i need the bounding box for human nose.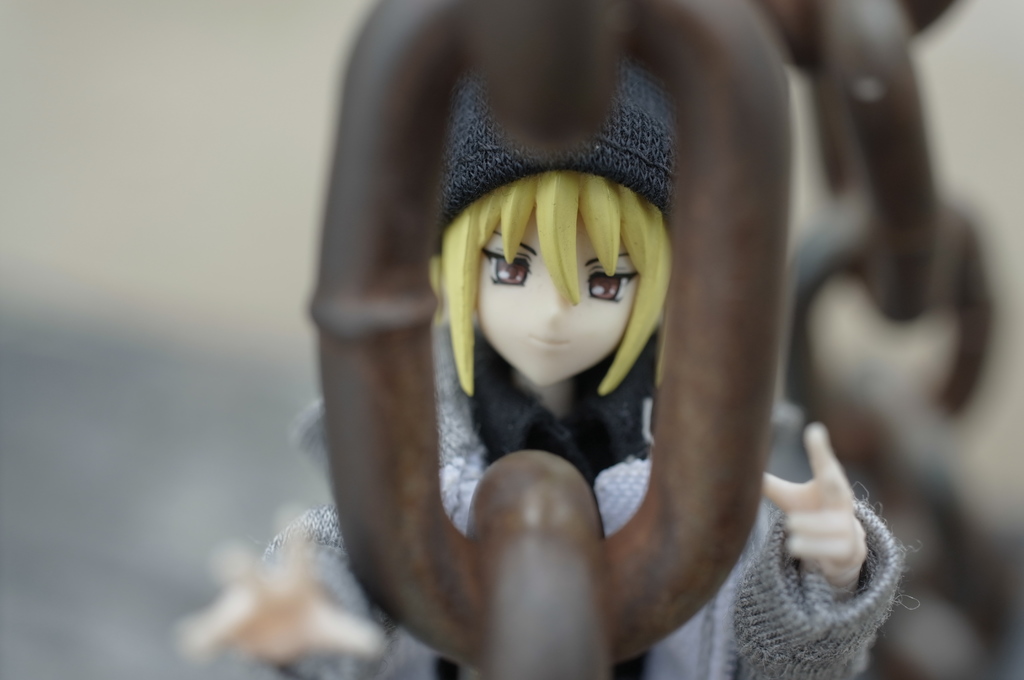
Here it is: 534:280:563:323.
